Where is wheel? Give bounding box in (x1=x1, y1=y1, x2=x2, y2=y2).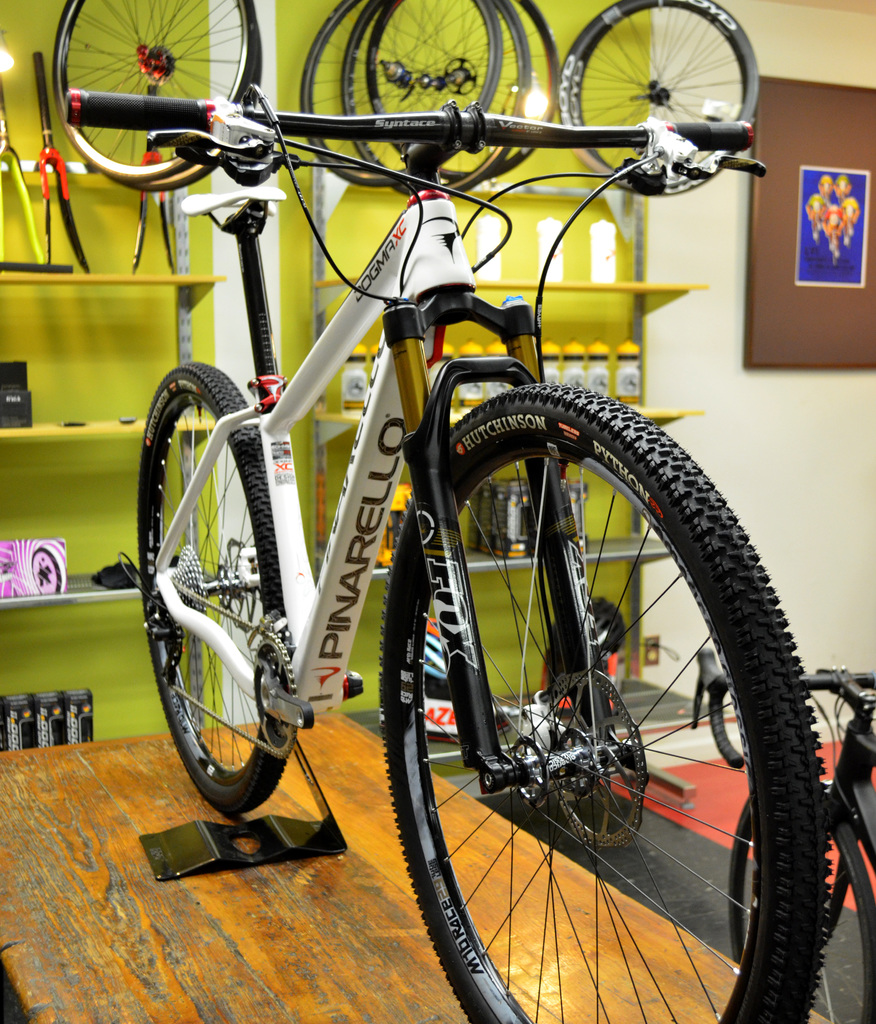
(x1=72, y1=0, x2=266, y2=196).
